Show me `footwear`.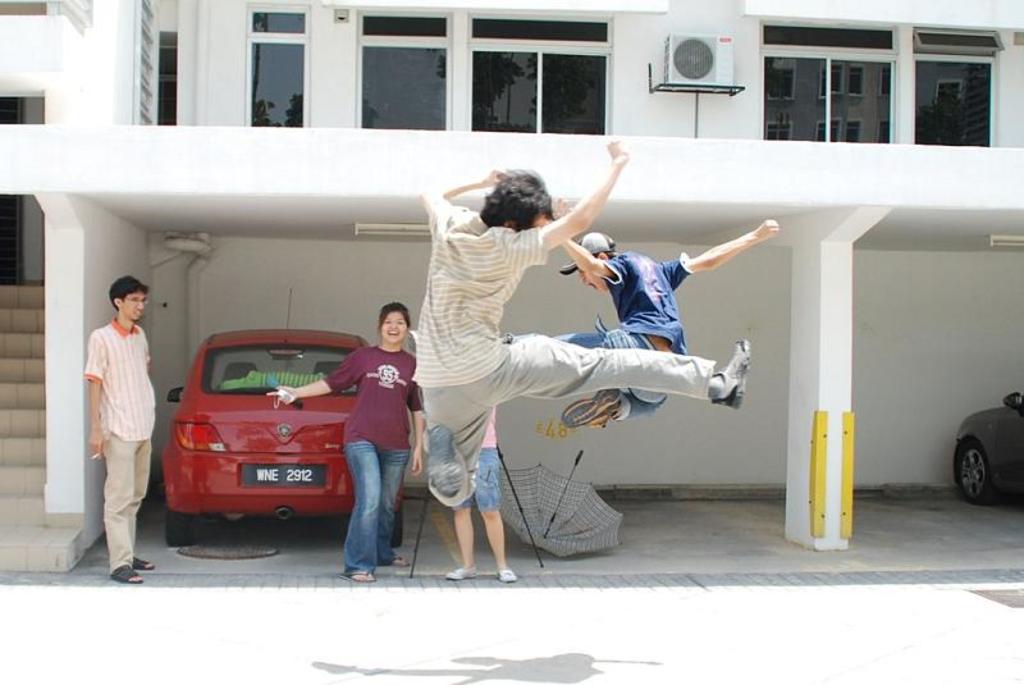
`footwear` is here: region(564, 385, 621, 426).
